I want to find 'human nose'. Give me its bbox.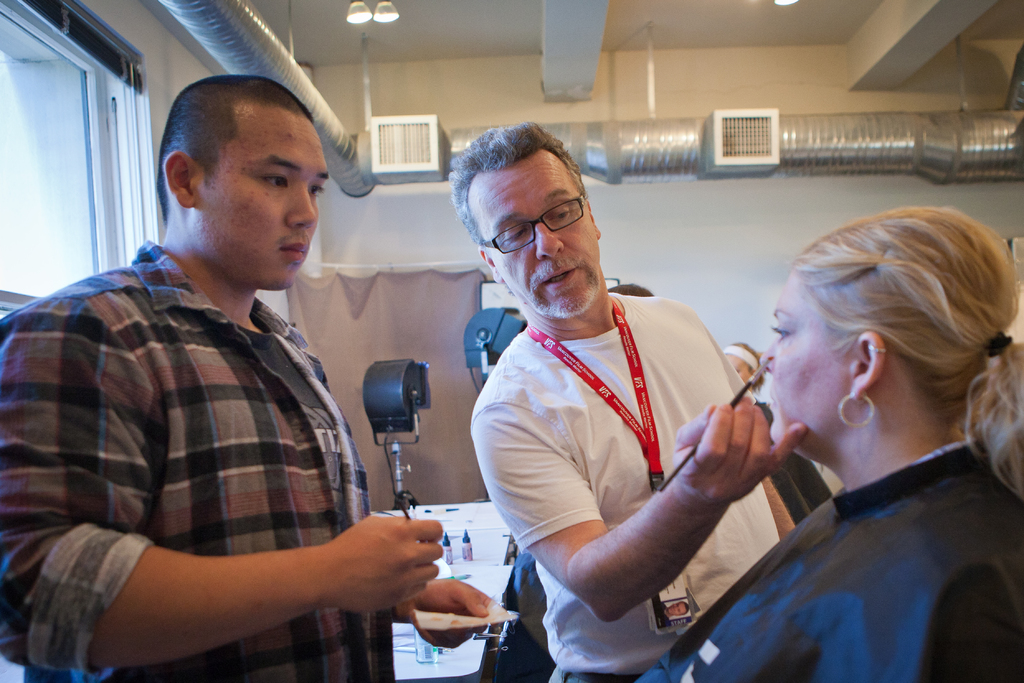
x1=287, y1=183, x2=316, y2=231.
